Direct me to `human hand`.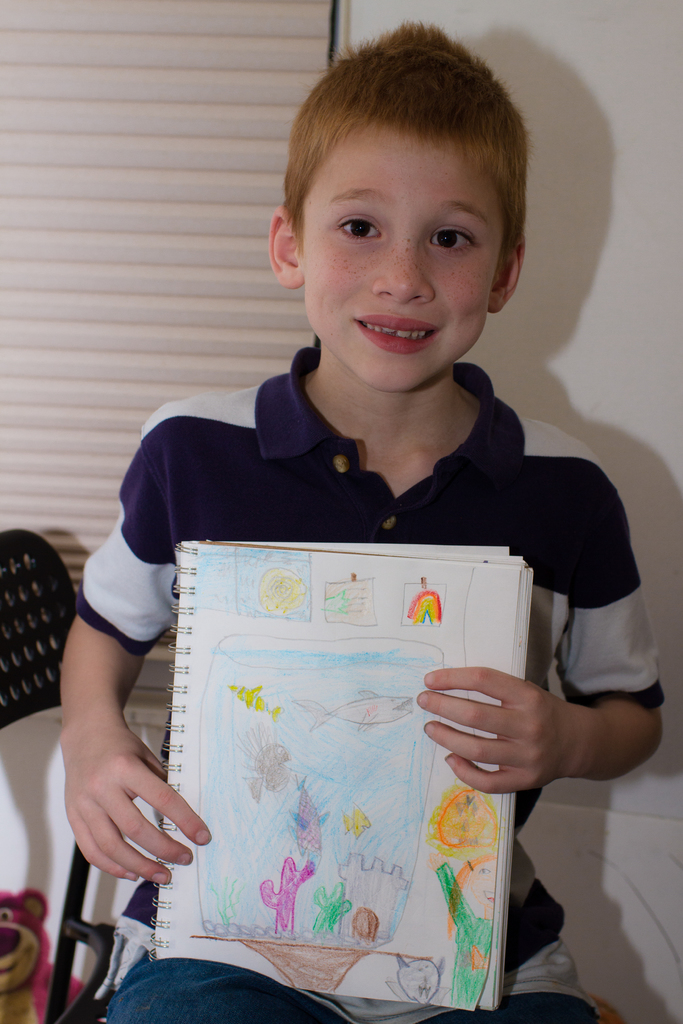
Direction: (x1=62, y1=712, x2=211, y2=888).
